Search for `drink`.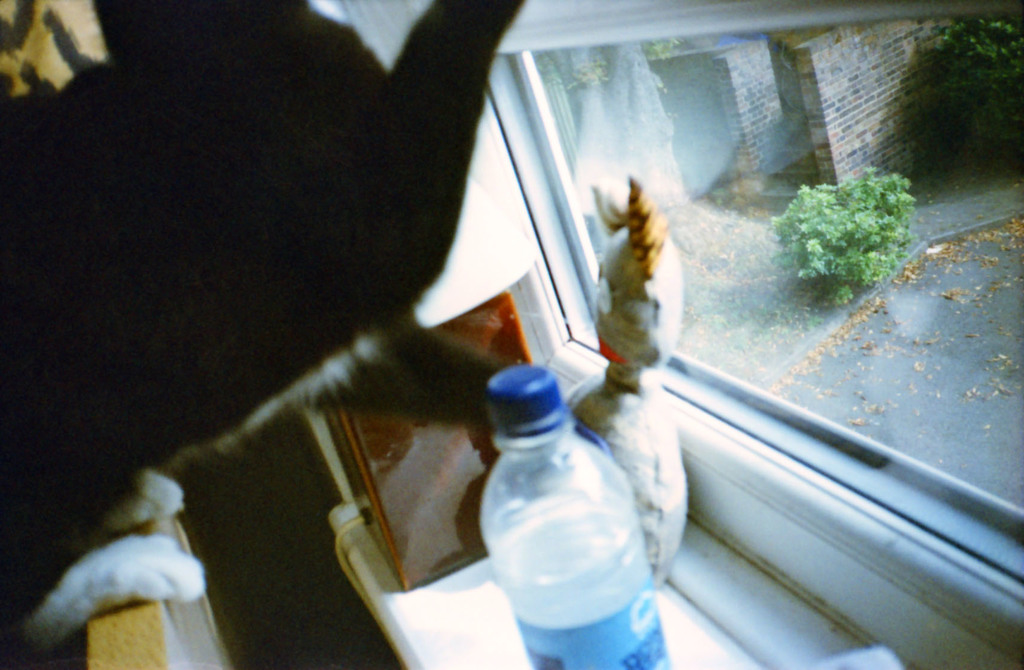
Found at select_region(476, 325, 680, 653).
